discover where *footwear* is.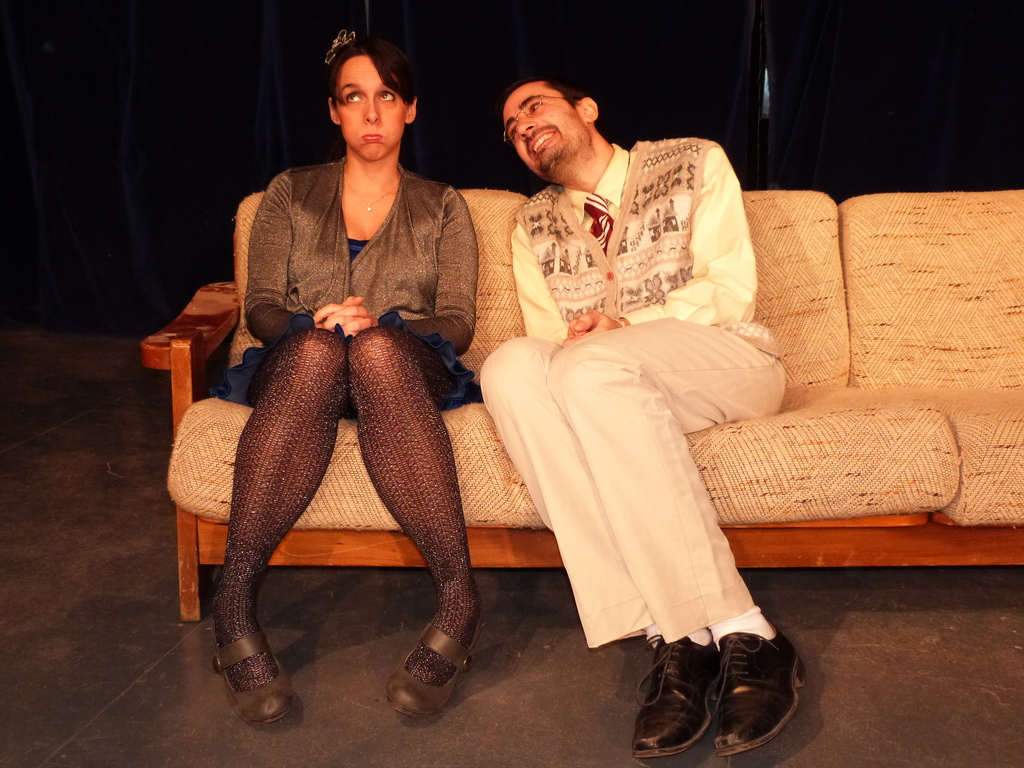
Discovered at (left=633, top=632, right=730, bottom=754).
